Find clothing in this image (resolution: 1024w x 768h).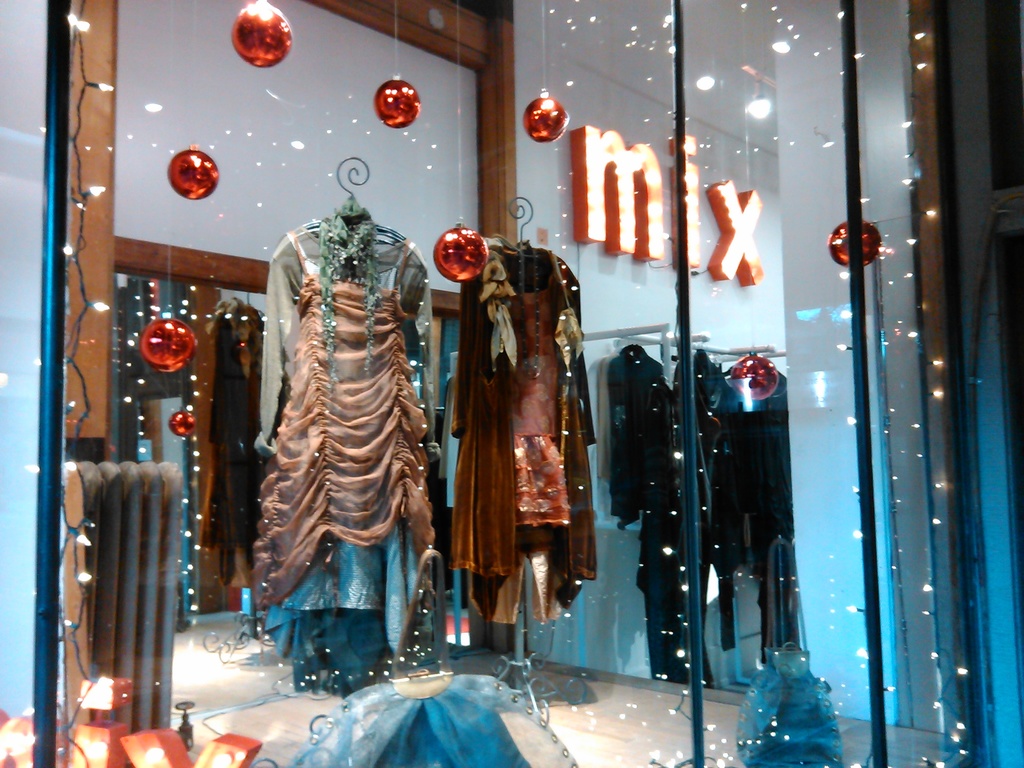
<box>450,232,599,620</box>.
